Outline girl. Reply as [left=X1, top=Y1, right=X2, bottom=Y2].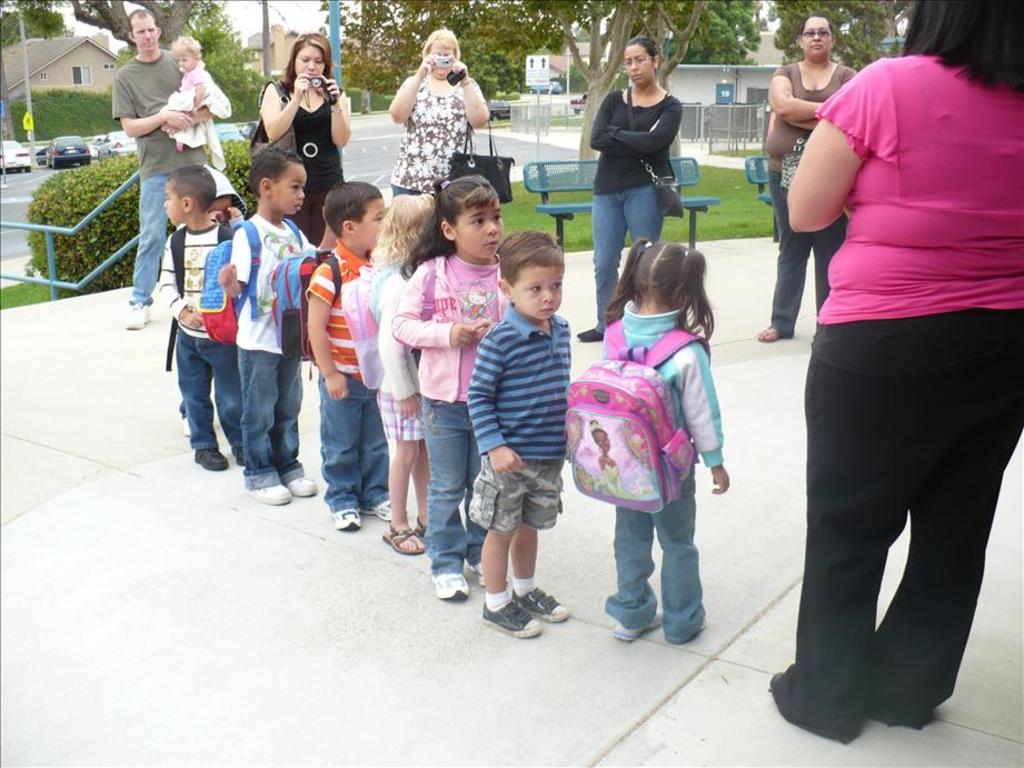
[left=163, top=36, right=231, bottom=170].
